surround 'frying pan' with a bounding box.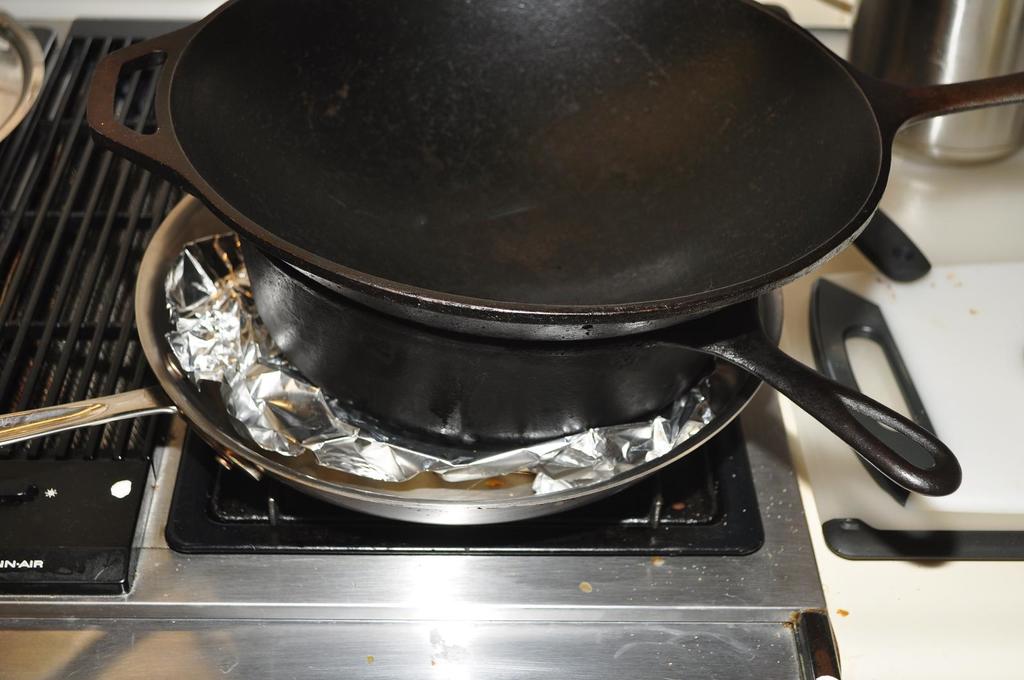
locate(83, 0, 1023, 345).
